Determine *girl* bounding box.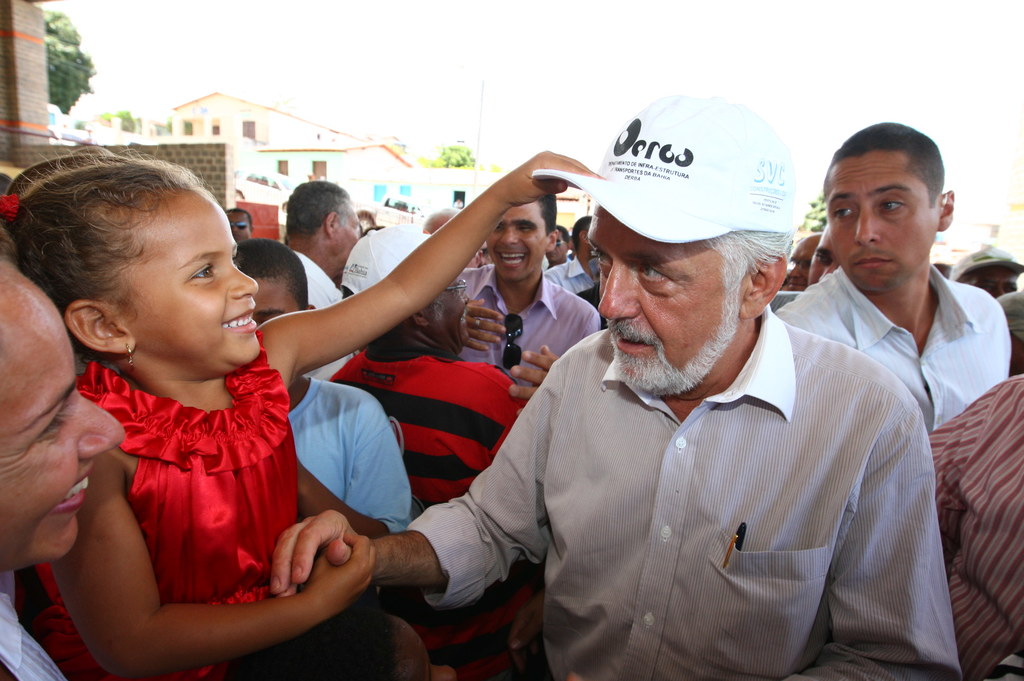
Determined: {"left": 2, "top": 149, "right": 604, "bottom": 680}.
